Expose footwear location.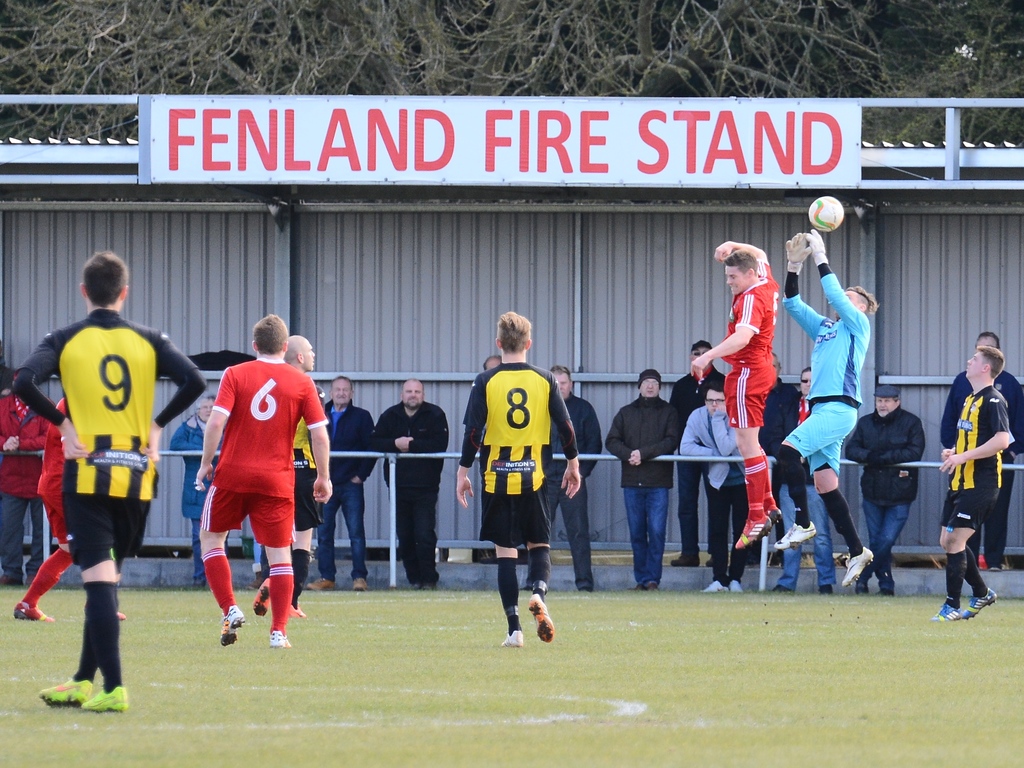
Exposed at BBox(705, 580, 723, 593).
